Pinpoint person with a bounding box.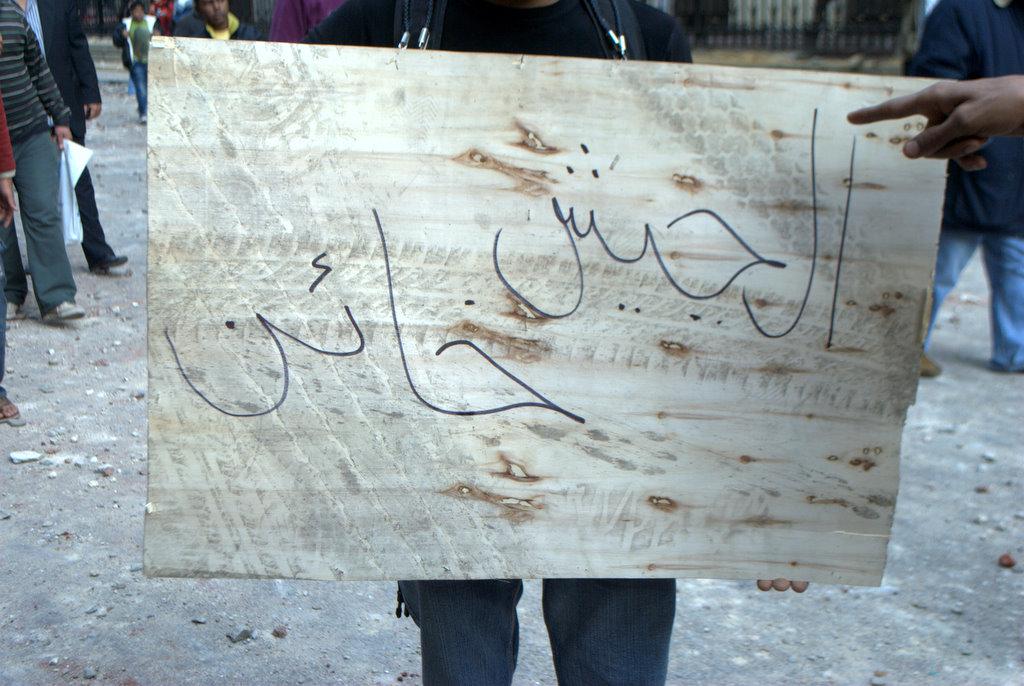
pyautogui.locateOnScreen(172, 0, 254, 38).
